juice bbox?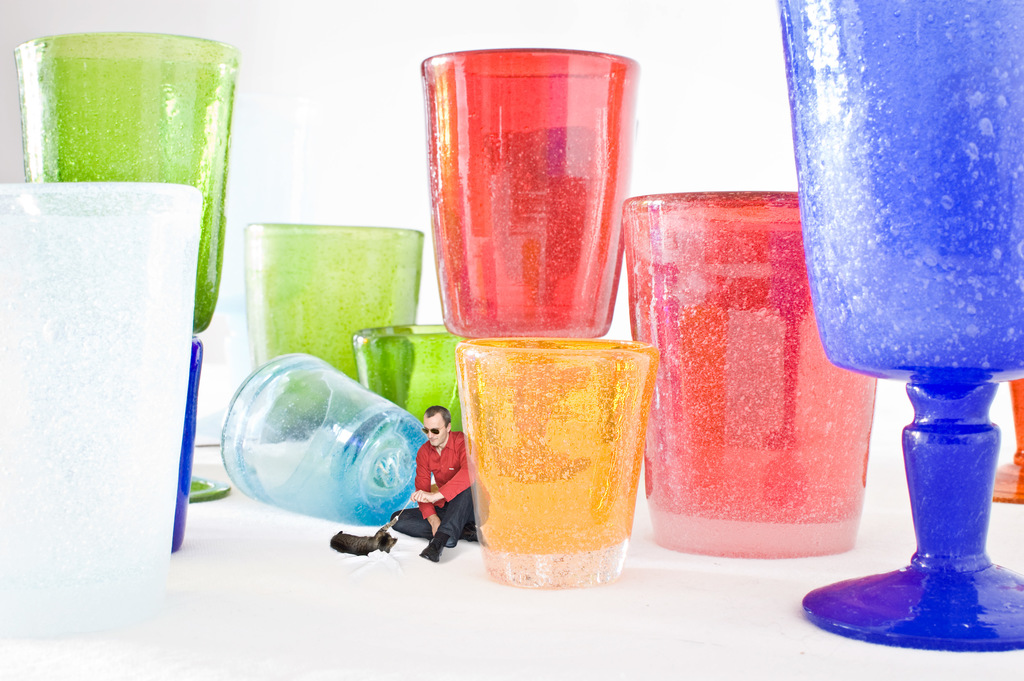
<bbox>453, 346, 667, 578</bbox>
